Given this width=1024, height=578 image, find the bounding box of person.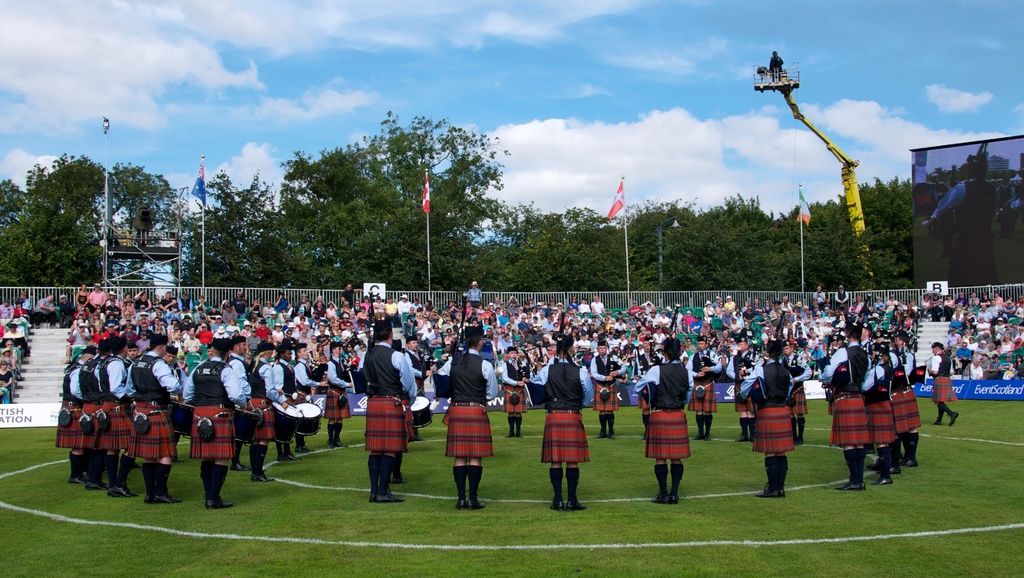
860 335 902 490.
